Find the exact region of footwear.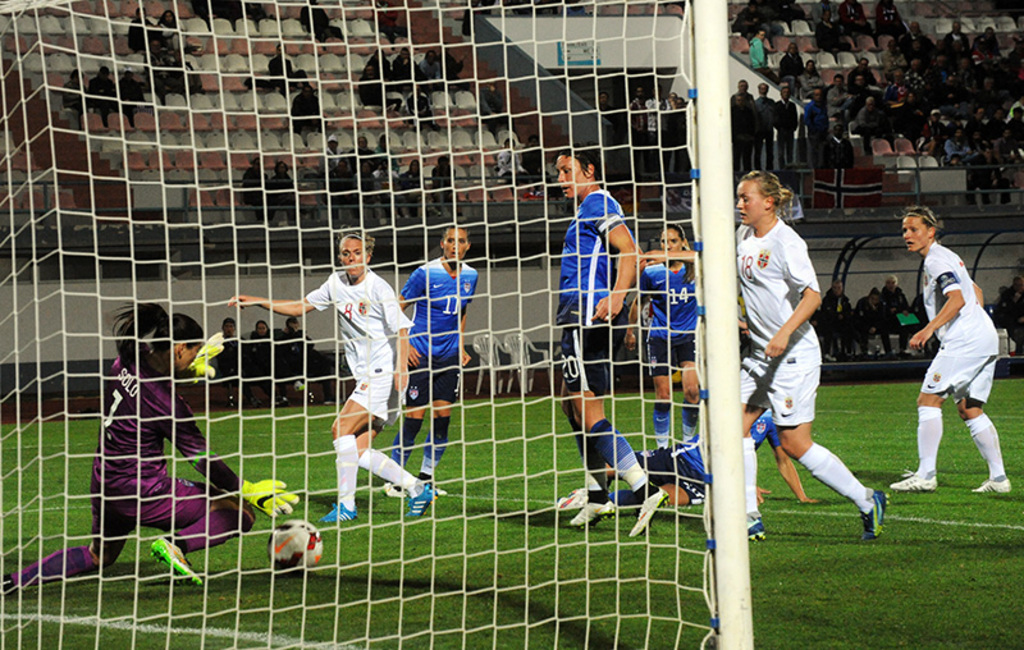
Exact region: 320/500/358/526.
